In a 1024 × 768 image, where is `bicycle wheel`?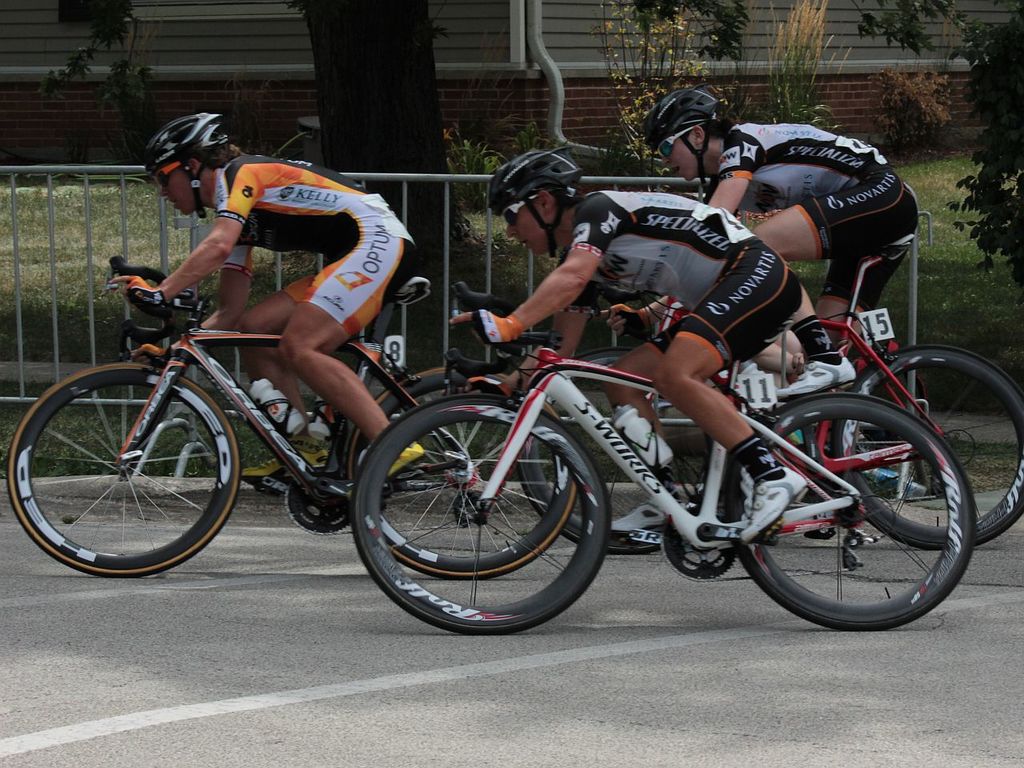
729 390 976 630.
